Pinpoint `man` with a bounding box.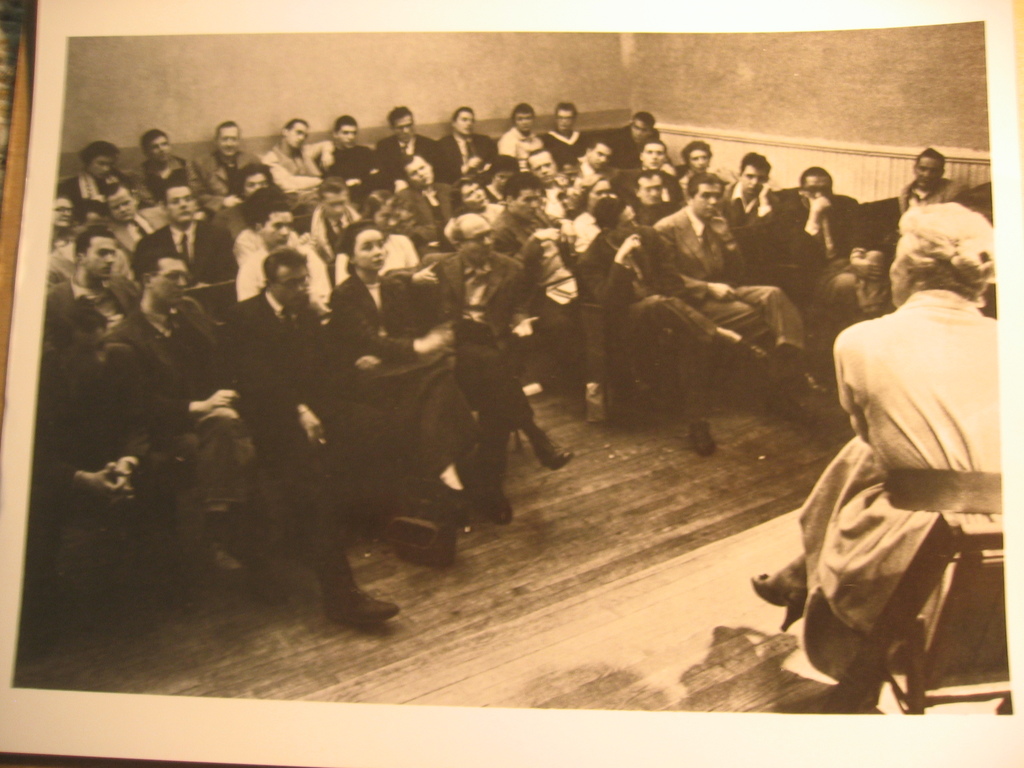
(x1=47, y1=195, x2=125, y2=277).
